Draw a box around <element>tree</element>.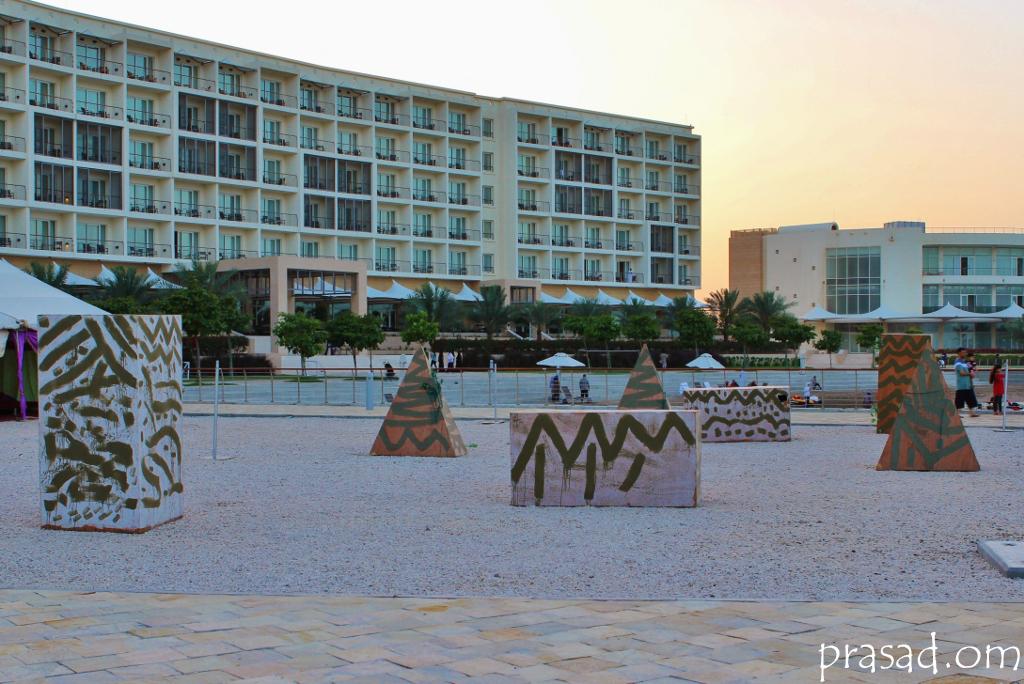
[616, 293, 650, 343].
